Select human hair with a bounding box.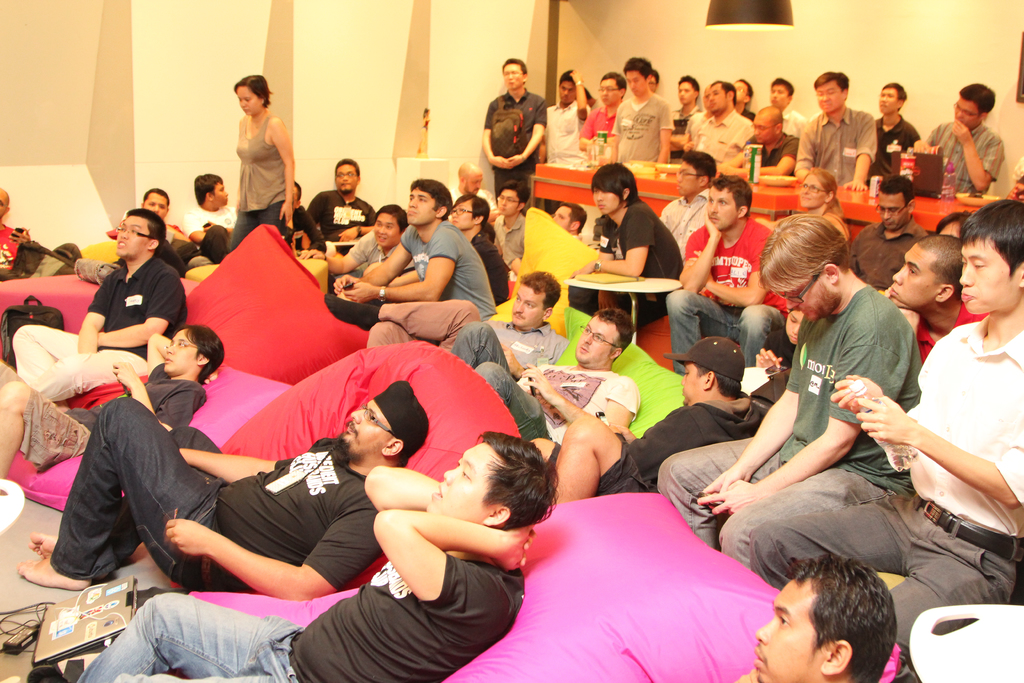
{"left": 374, "top": 205, "right": 408, "bottom": 238}.
